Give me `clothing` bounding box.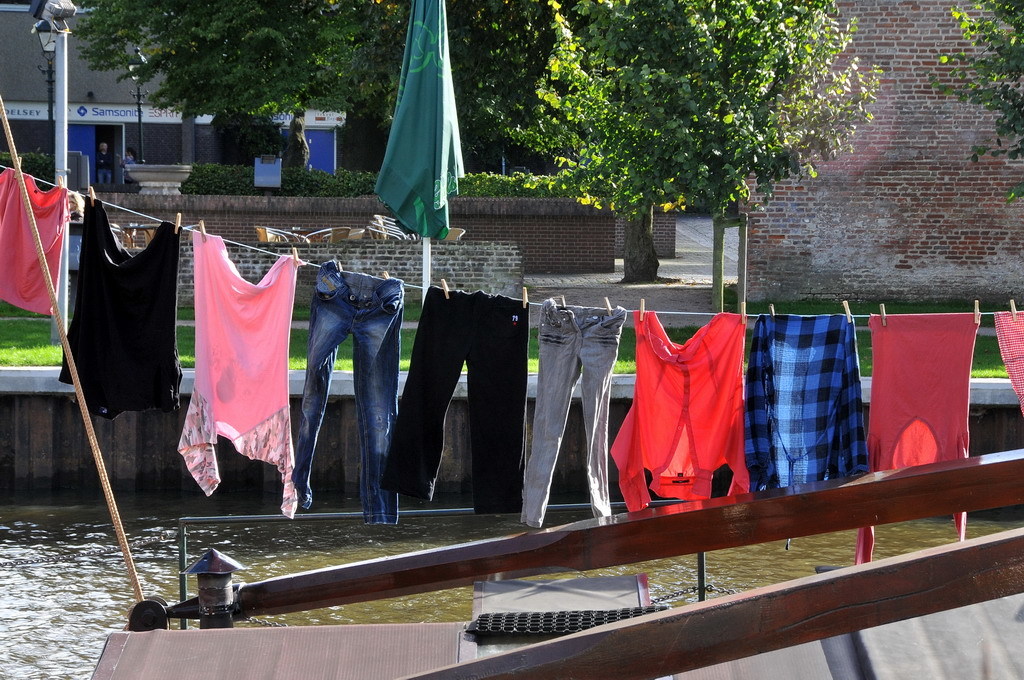
box(993, 305, 1023, 413).
